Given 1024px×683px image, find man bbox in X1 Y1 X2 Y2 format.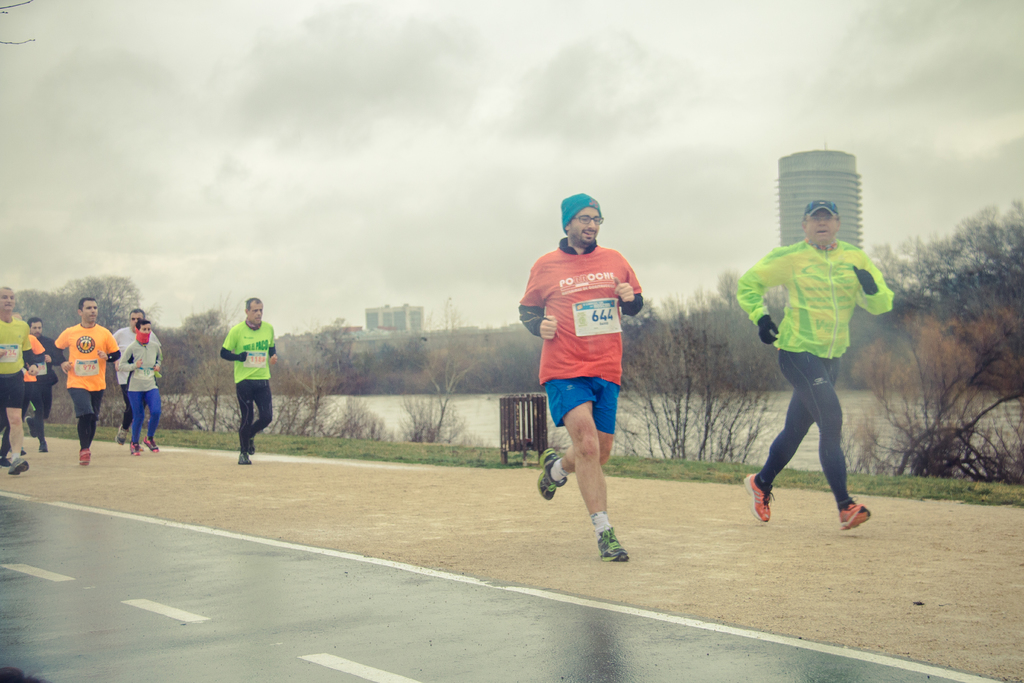
113 304 166 446.
